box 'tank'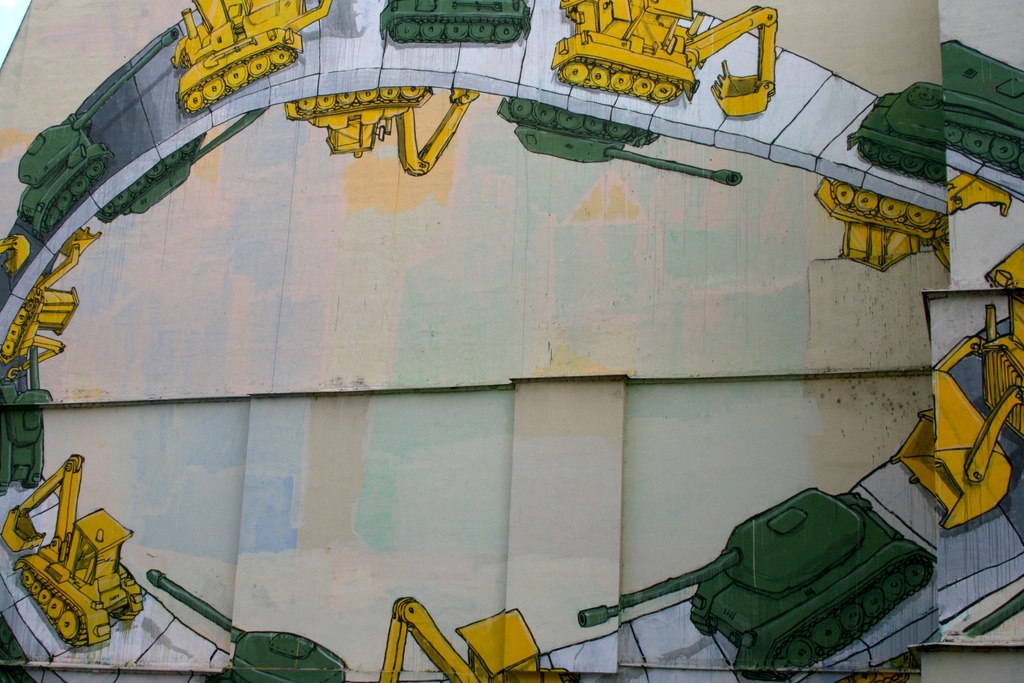
l=17, t=29, r=179, b=238
